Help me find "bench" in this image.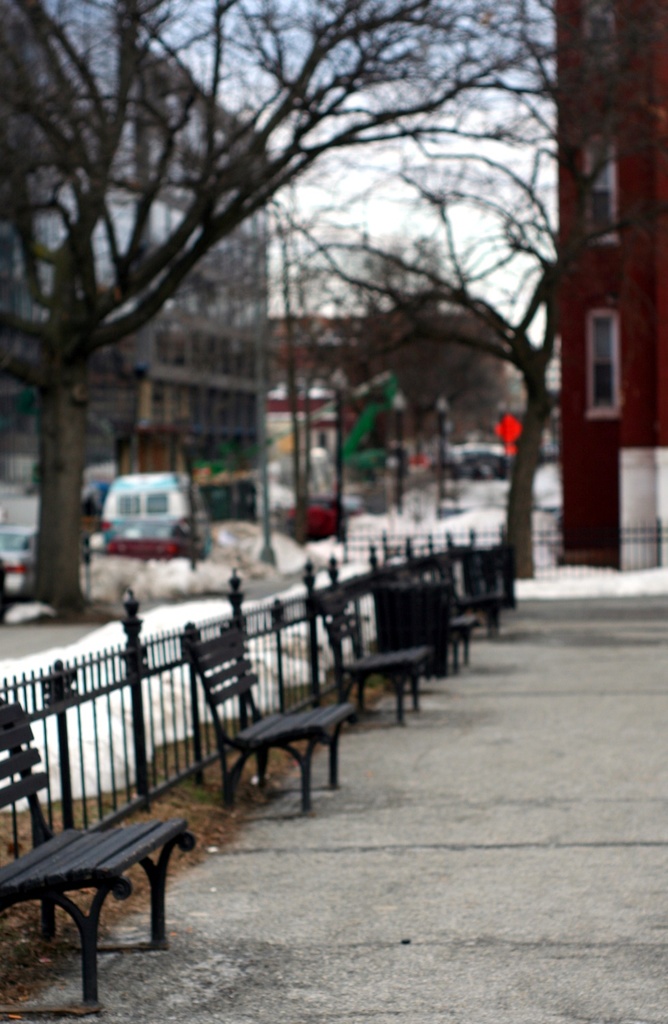
Found it: crop(437, 550, 515, 636).
